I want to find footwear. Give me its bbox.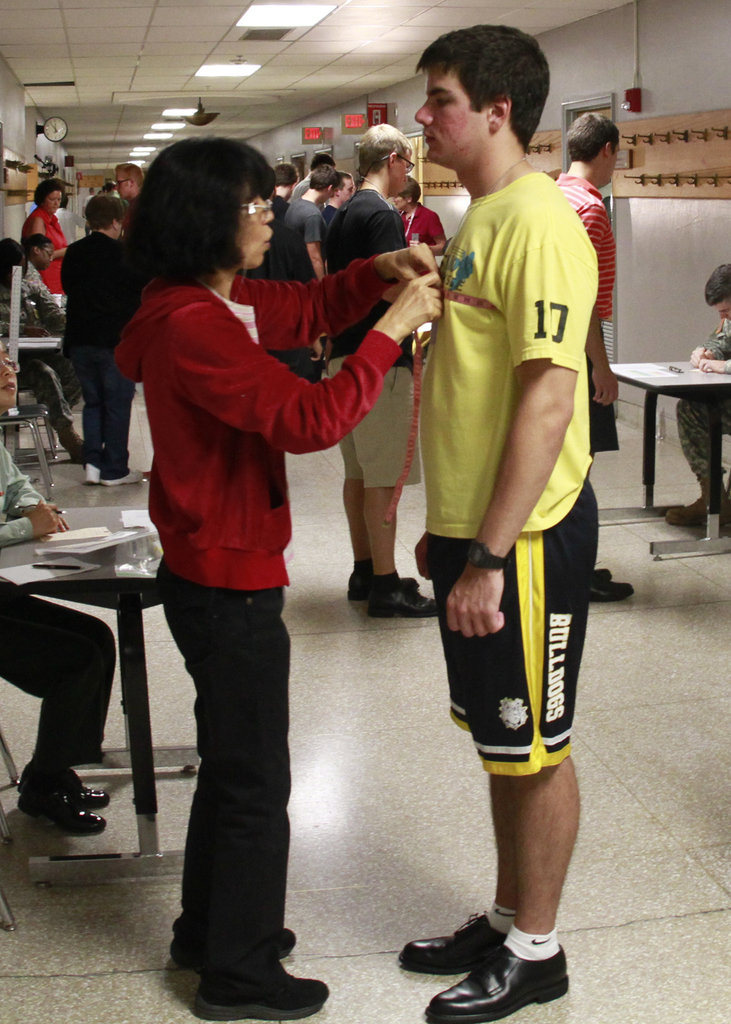
bbox=[100, 463, 145, 483].
